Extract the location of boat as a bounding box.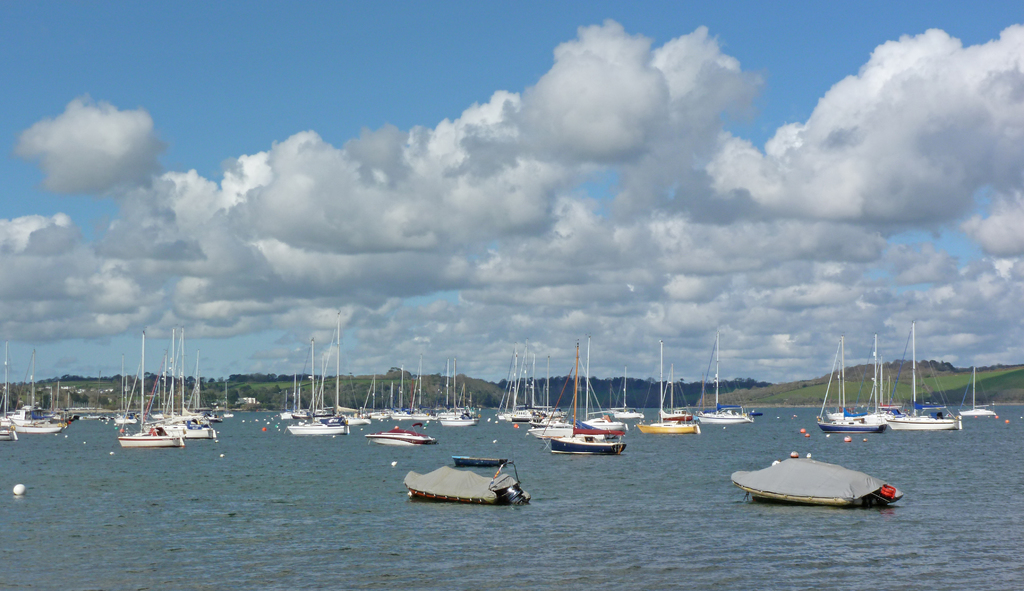
bbox=[581, 367, 628, 437].
